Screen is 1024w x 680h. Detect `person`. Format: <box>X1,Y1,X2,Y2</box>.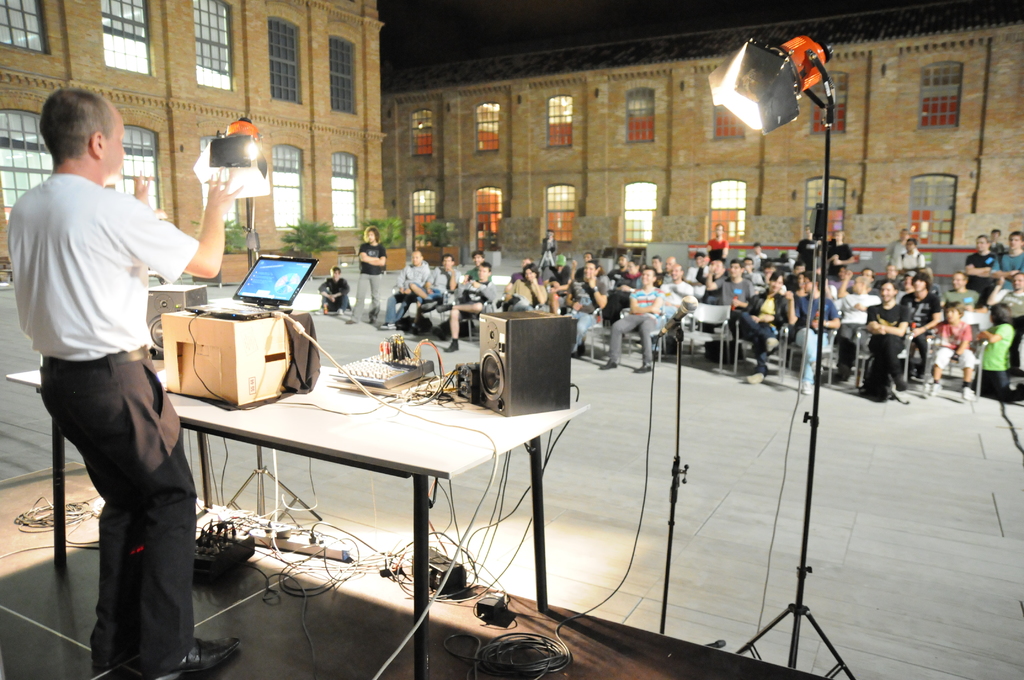
<box>1001,227,1023,274</box>.
